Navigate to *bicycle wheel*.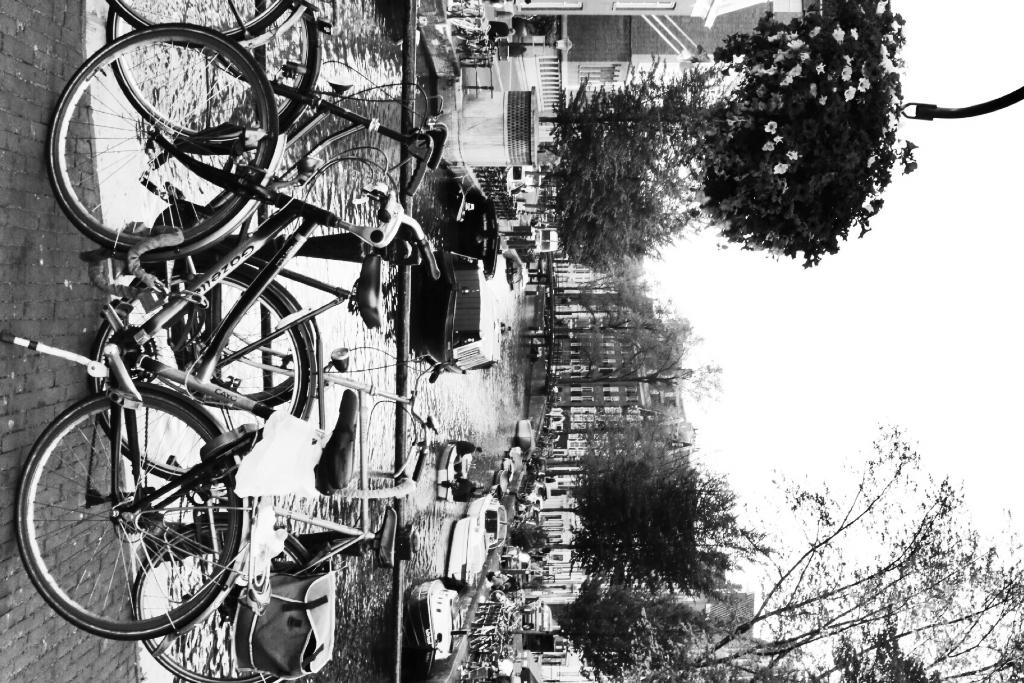
Navigation target: bbox=[108, 0, 326, 136].
